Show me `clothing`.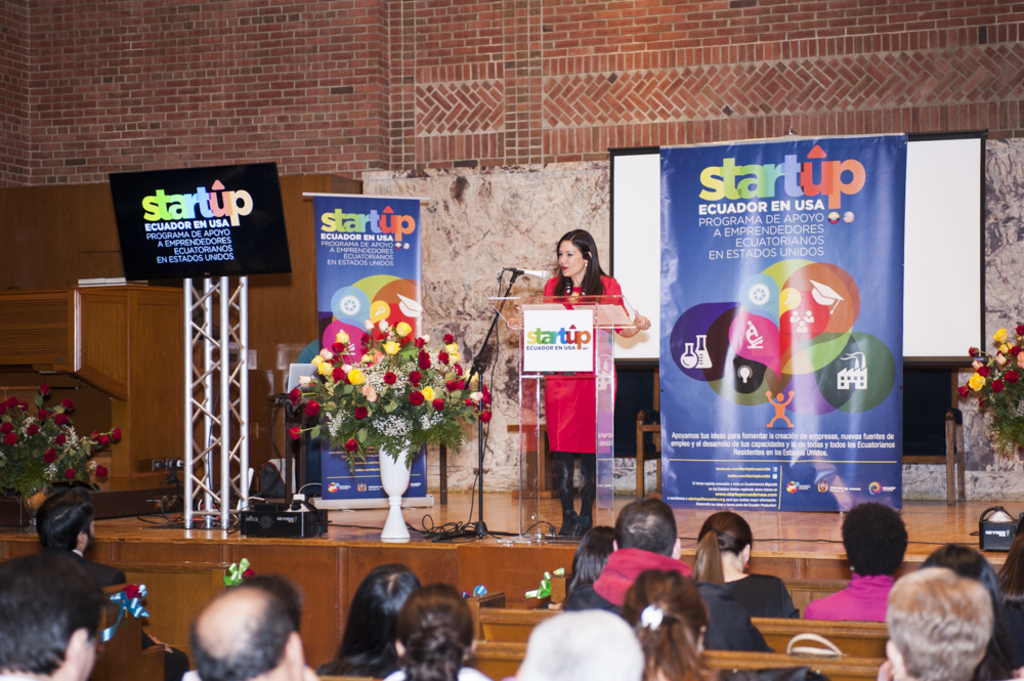
`clothing` is here: (left=539, top=272, right=631, bottom=517).
